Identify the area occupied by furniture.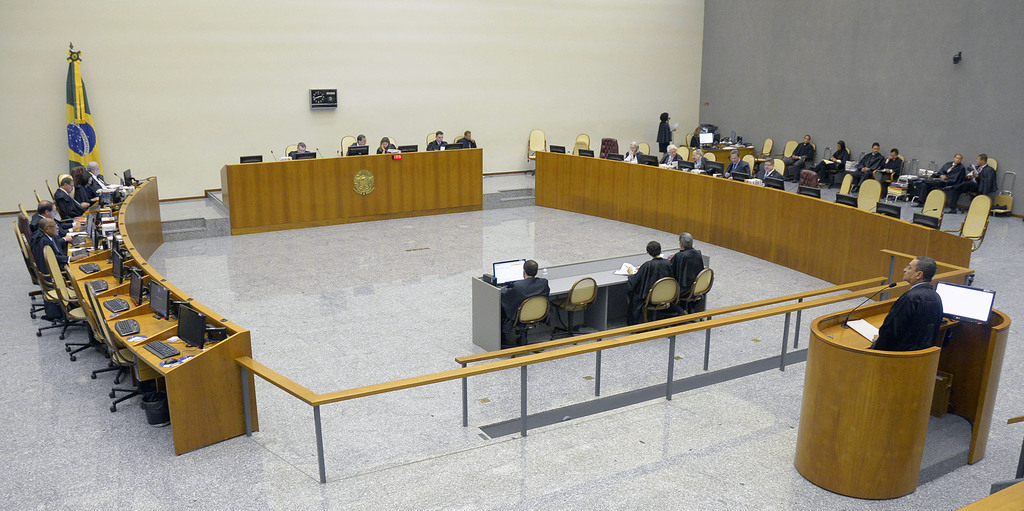
Area: (810,296,1009,497).
